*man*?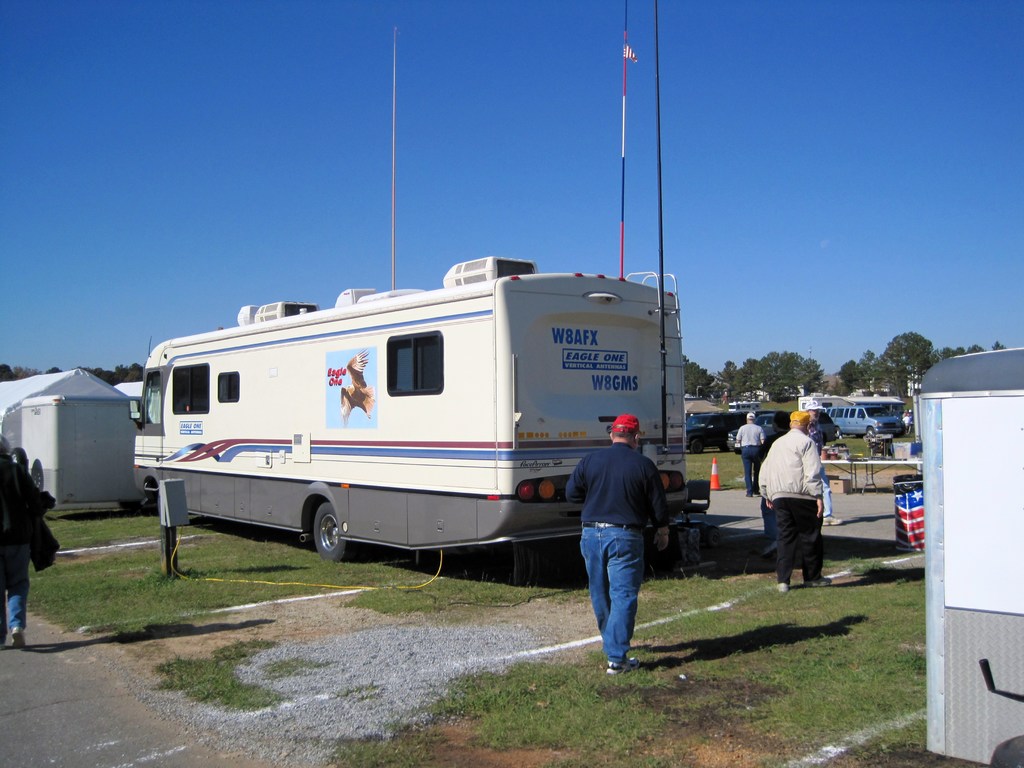
<region>732, 411, 769, 498</region>
